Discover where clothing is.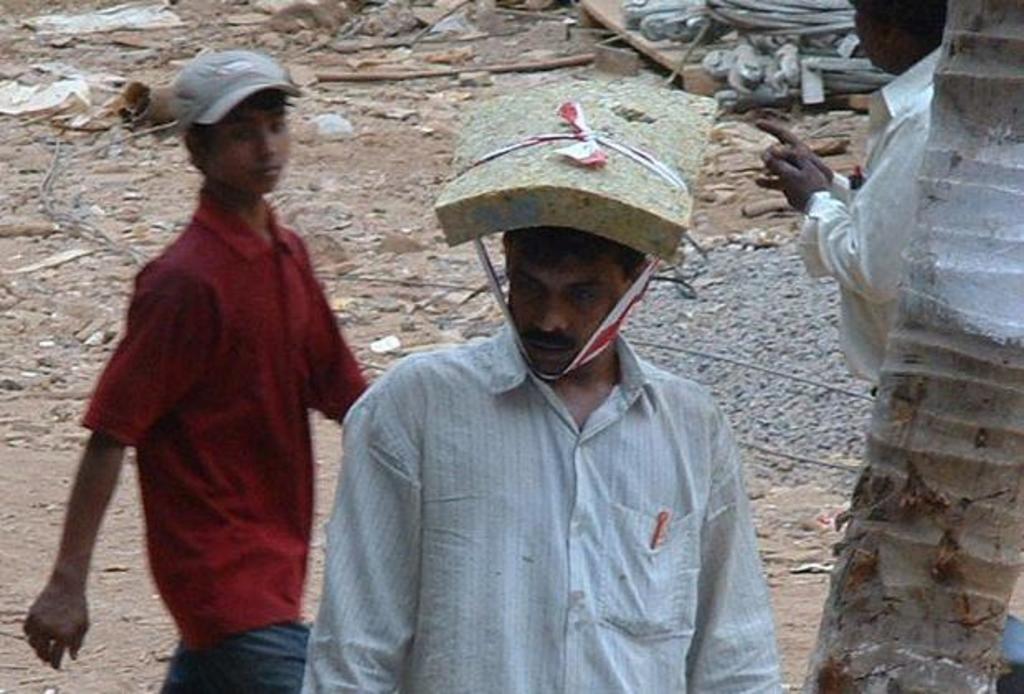
Discovered at 46 150 340 663.
